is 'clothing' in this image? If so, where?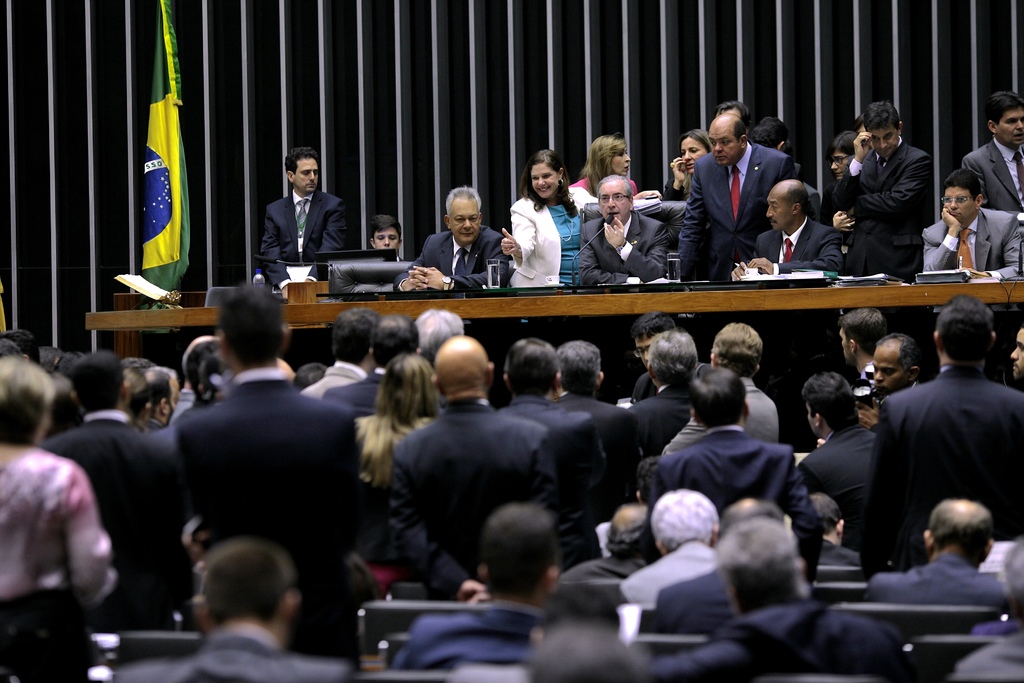
Yes, at bbox=(392, 597, 552, 662).
